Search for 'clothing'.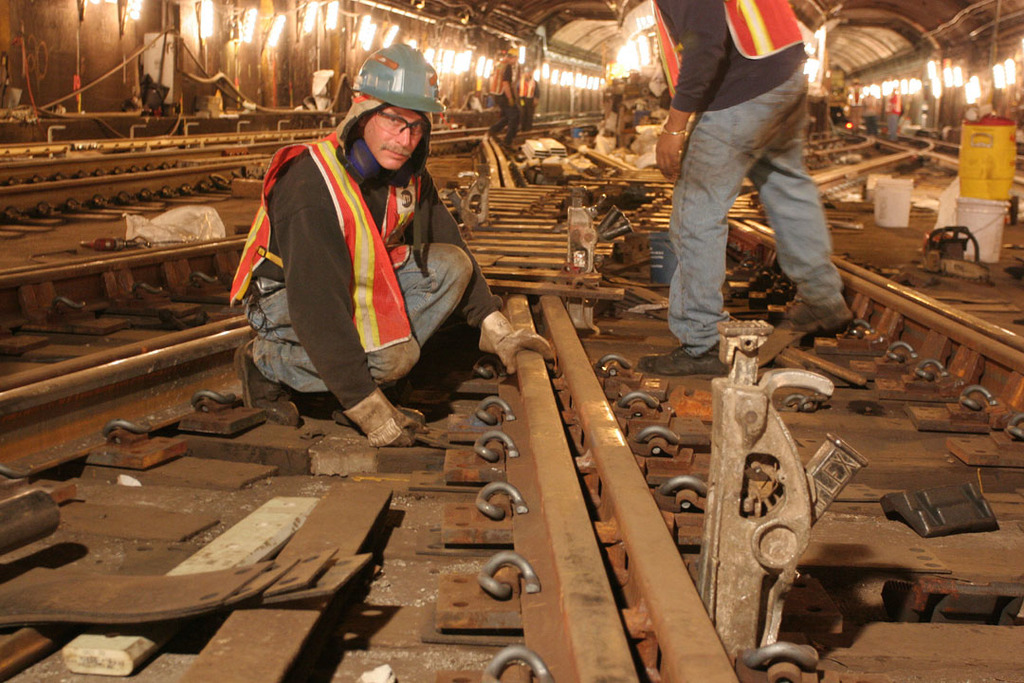
Found at Rect(515, 77, 539, 128).
